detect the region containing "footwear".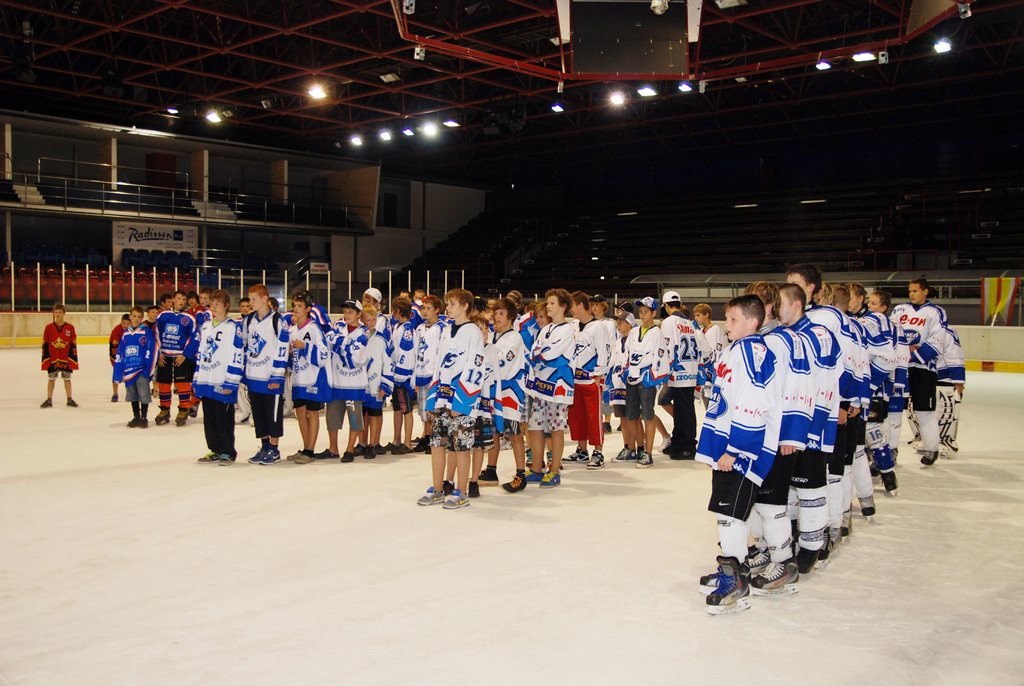
316/449/340/461.
